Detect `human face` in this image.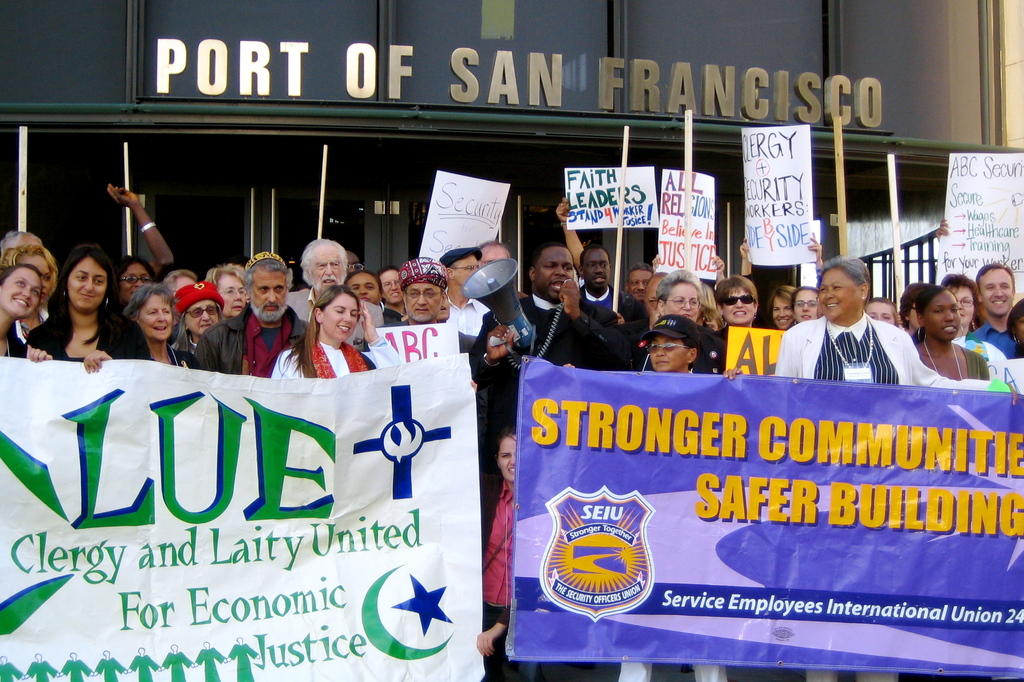
Detection: pyautogui.locateOnScreen(724, 291, 756, 325).
